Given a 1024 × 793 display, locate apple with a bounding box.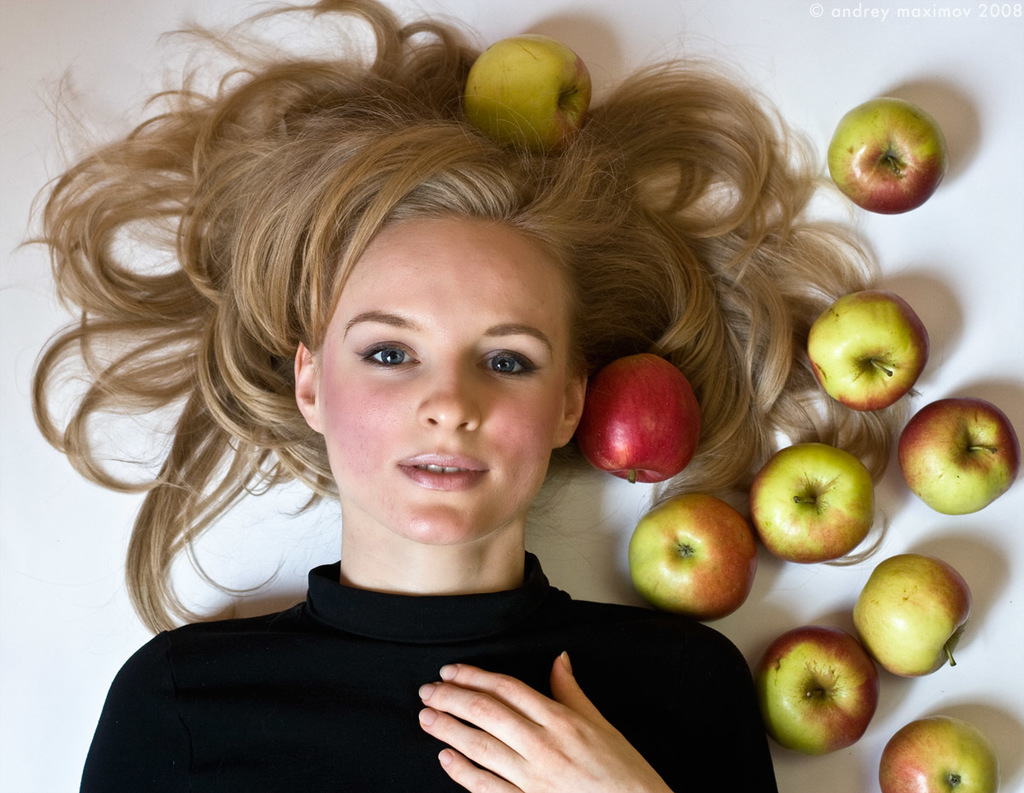
Located: <region>577, 355, 705, 485</region>.
